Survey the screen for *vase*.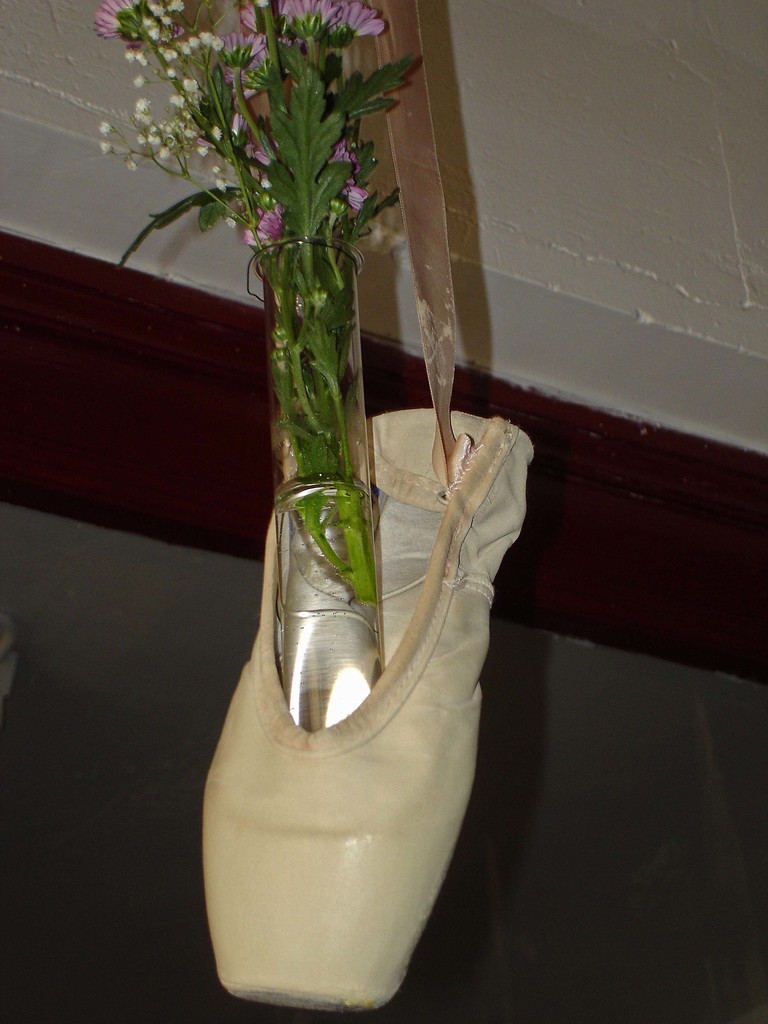
Survey found: pyautogui.locateOnScreen(245, 232, 387, 727).
